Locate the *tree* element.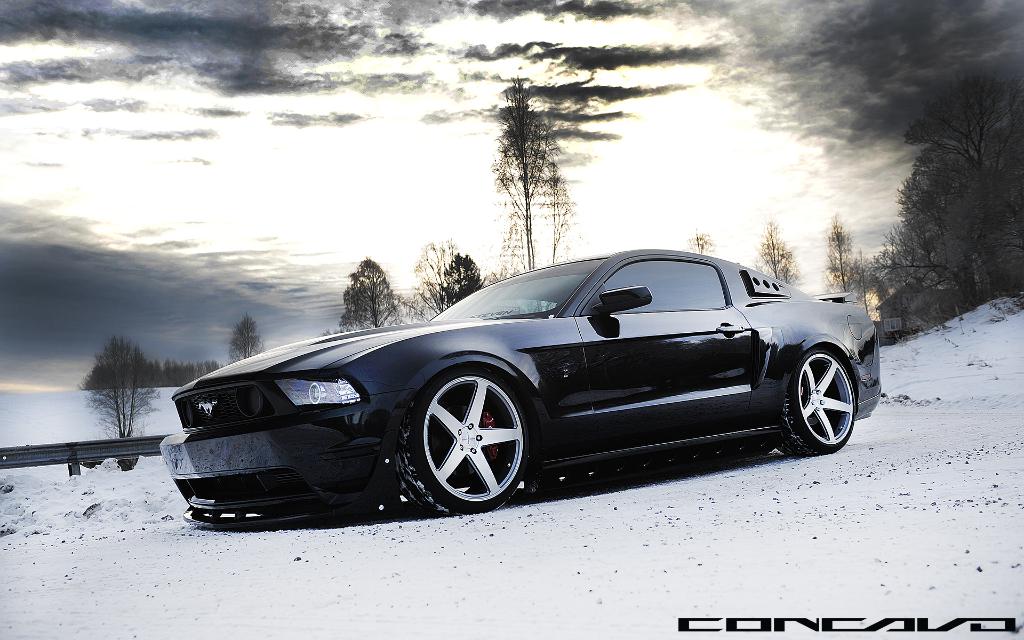
Element bbox: rect(819, 212, 877, 292).
